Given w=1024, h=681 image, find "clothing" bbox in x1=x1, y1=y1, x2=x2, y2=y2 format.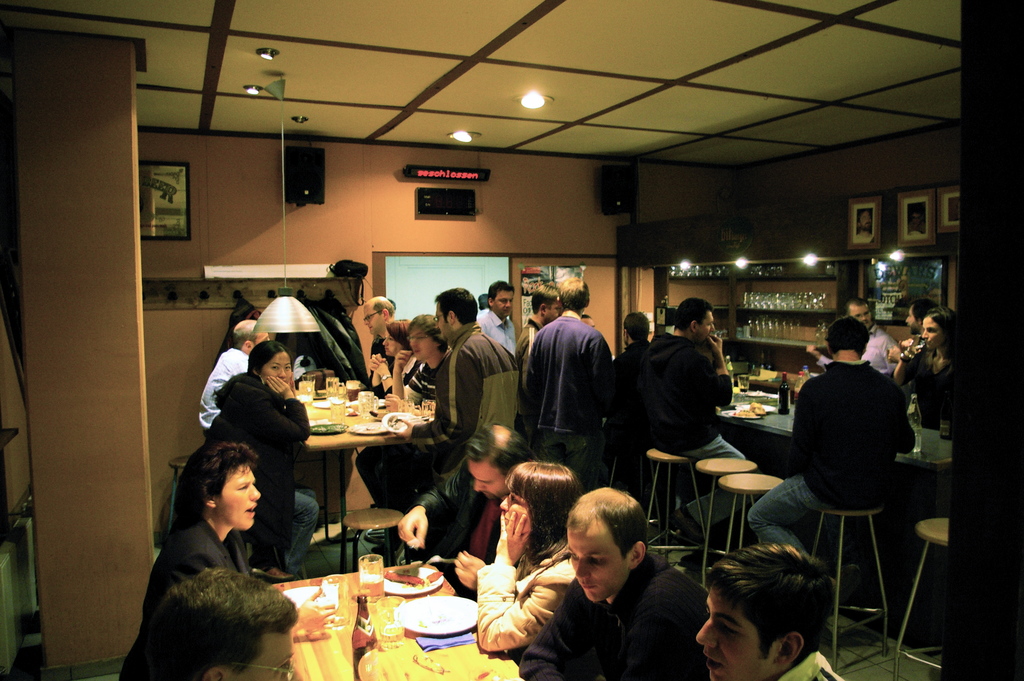
x1=404, y1=349, x2=450, y2=402.
